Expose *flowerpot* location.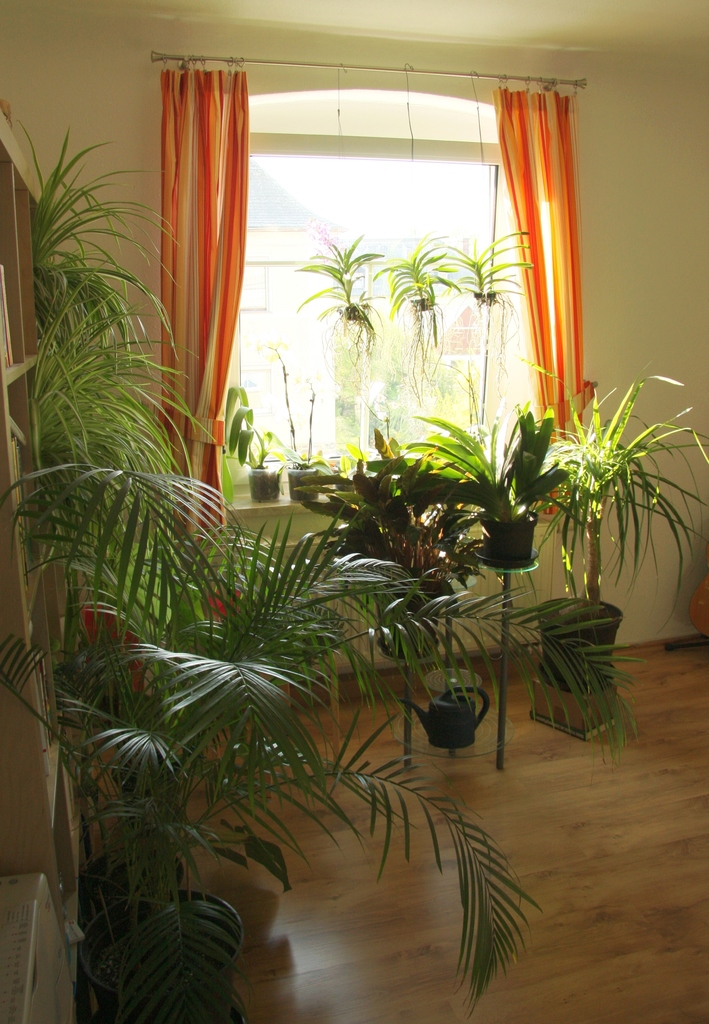
Exposed at BBox(76, 844, 191, 938).
